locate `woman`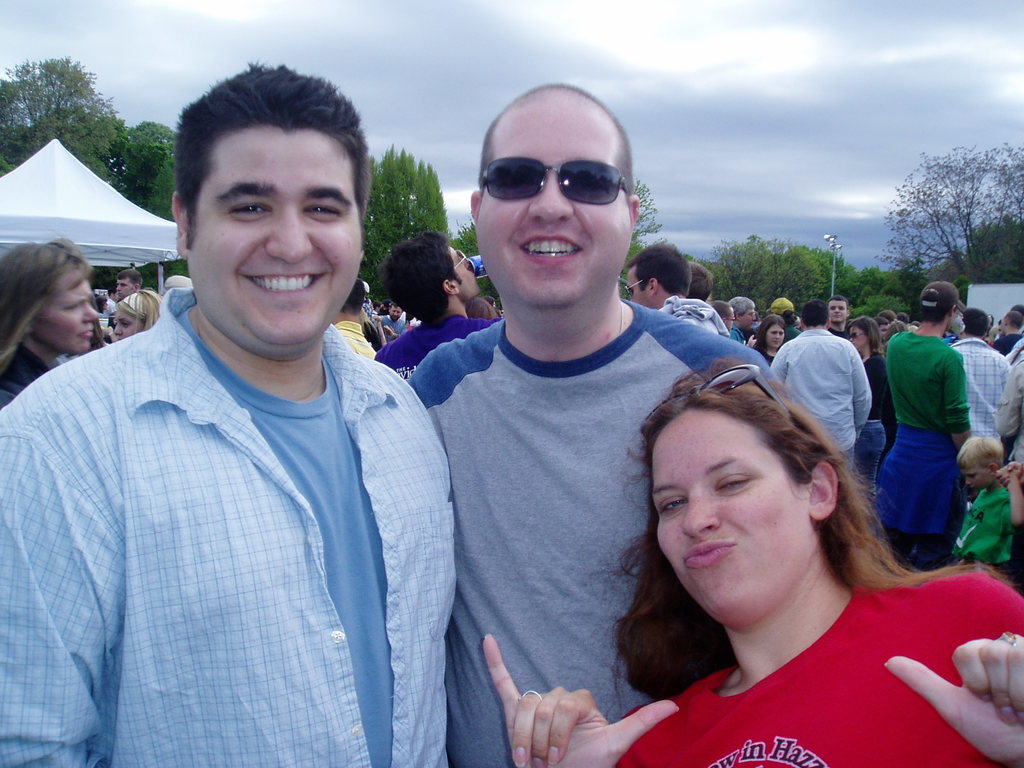
box(117, 285, 168, 346)
